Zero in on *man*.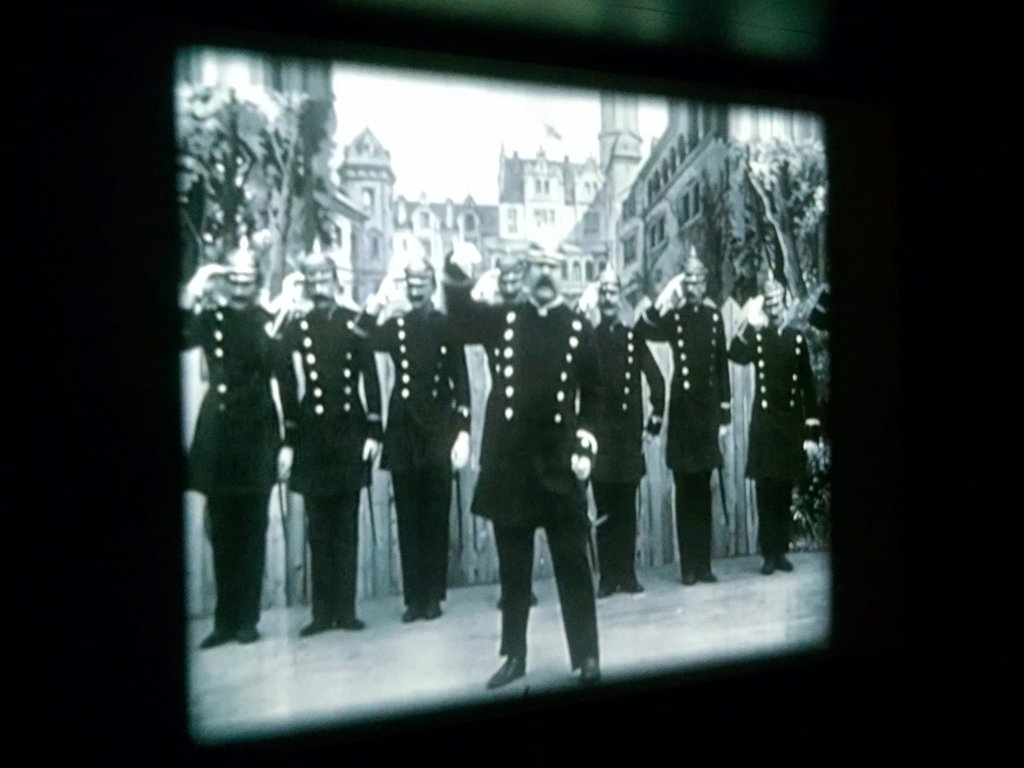
Zeroed in: rect(470, 247, 541, 607).
